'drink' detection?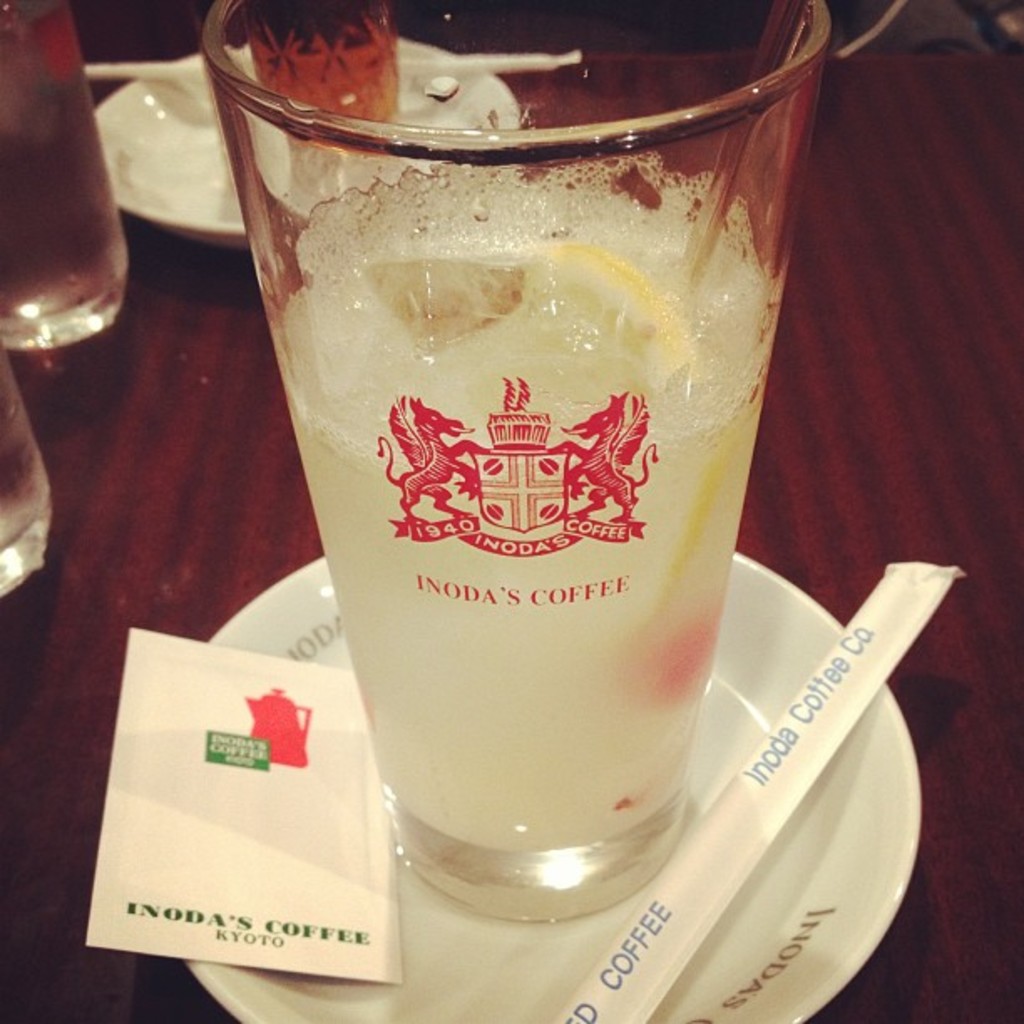
[249,74,815,927]
